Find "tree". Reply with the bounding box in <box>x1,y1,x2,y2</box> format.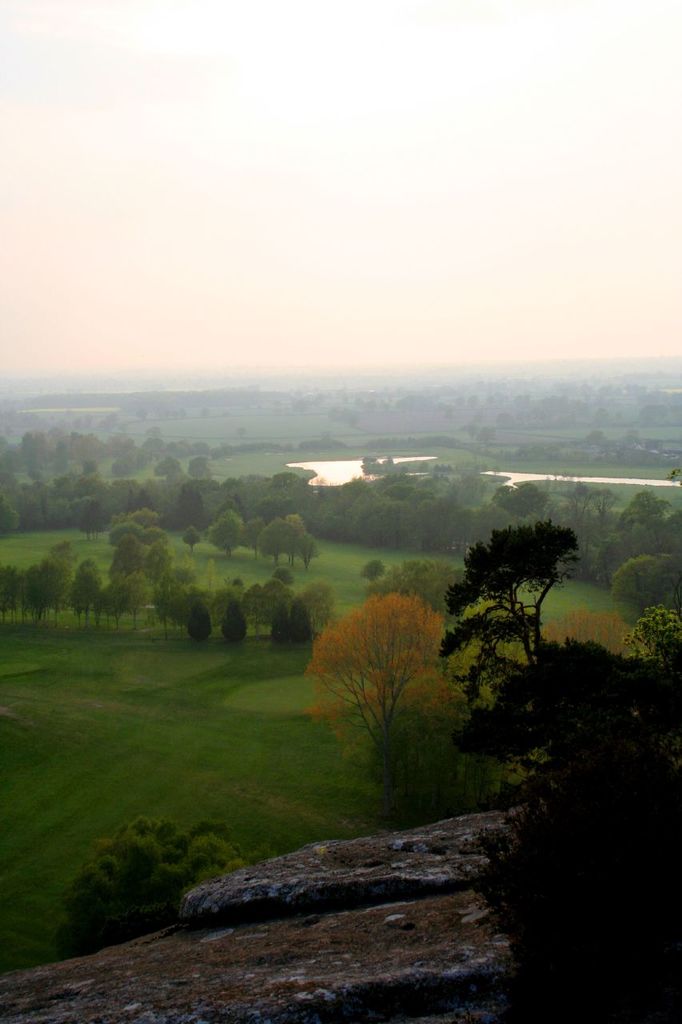
<box>4,547,45,621</box>.
